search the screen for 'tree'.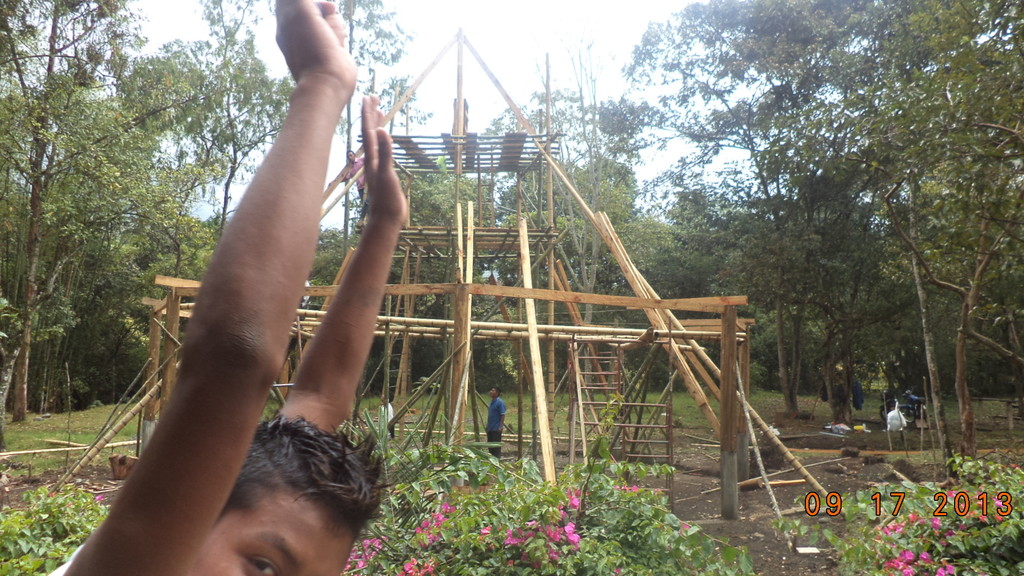
Found at <bbox>633, 188, 780, 378</bbox>.
